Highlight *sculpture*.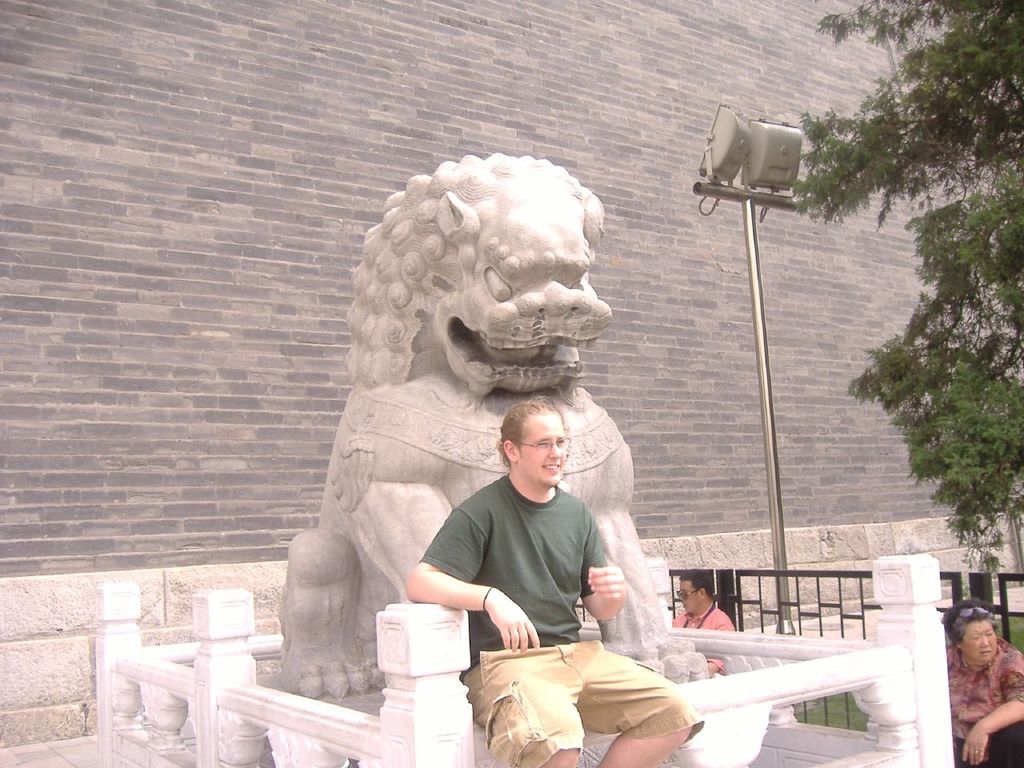
Highlighted region: [left=270, top=180, right=650, bottom=670].
